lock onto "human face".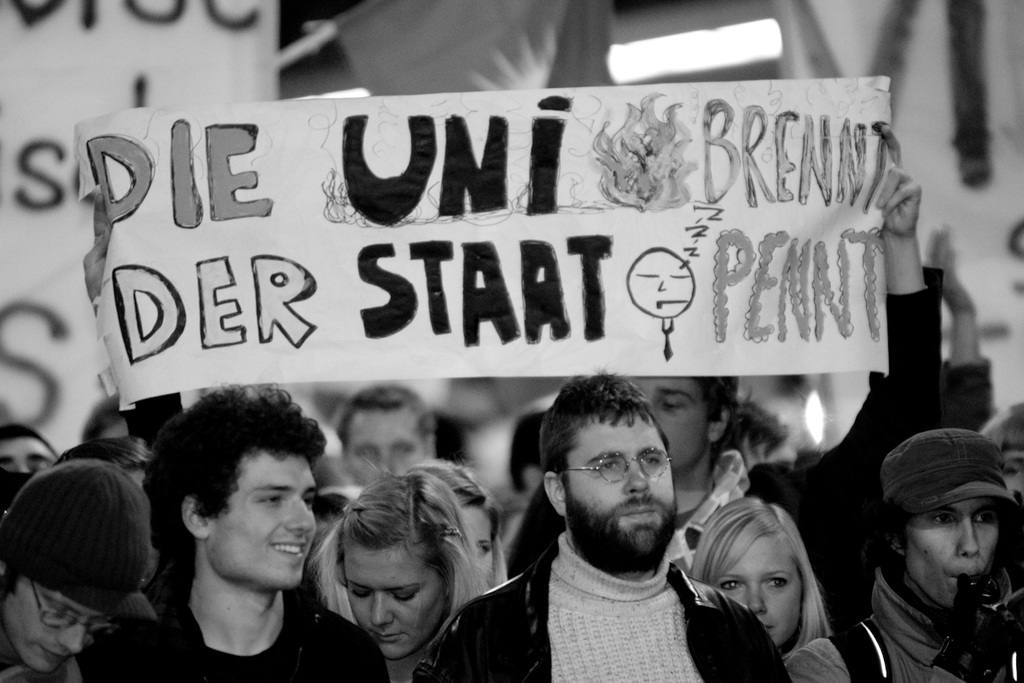
Locked: l=570, t=417, r=676, b=547.
